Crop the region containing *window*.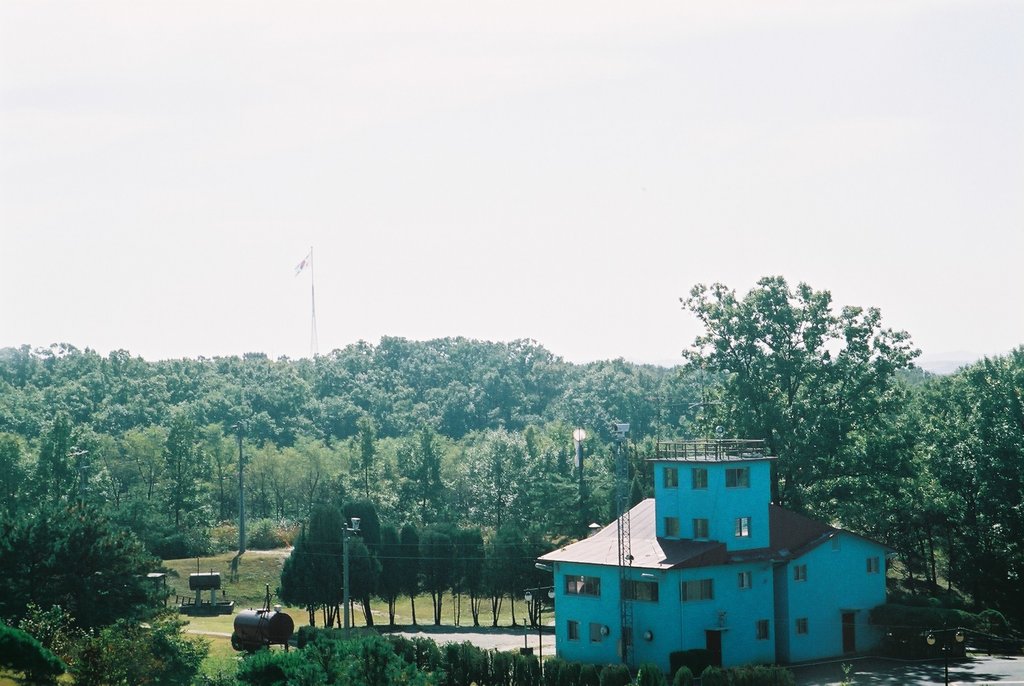
Crop region: BBox(693, 521, 707, 542).
